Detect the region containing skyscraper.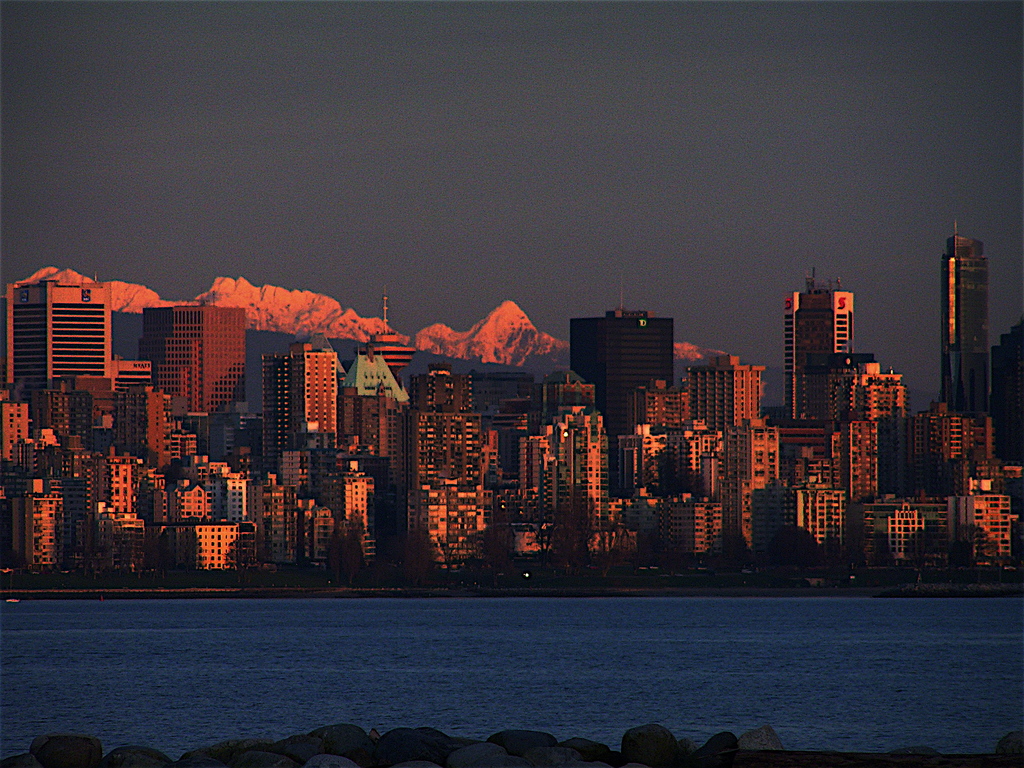
crop(943, 218, 994, 417).
